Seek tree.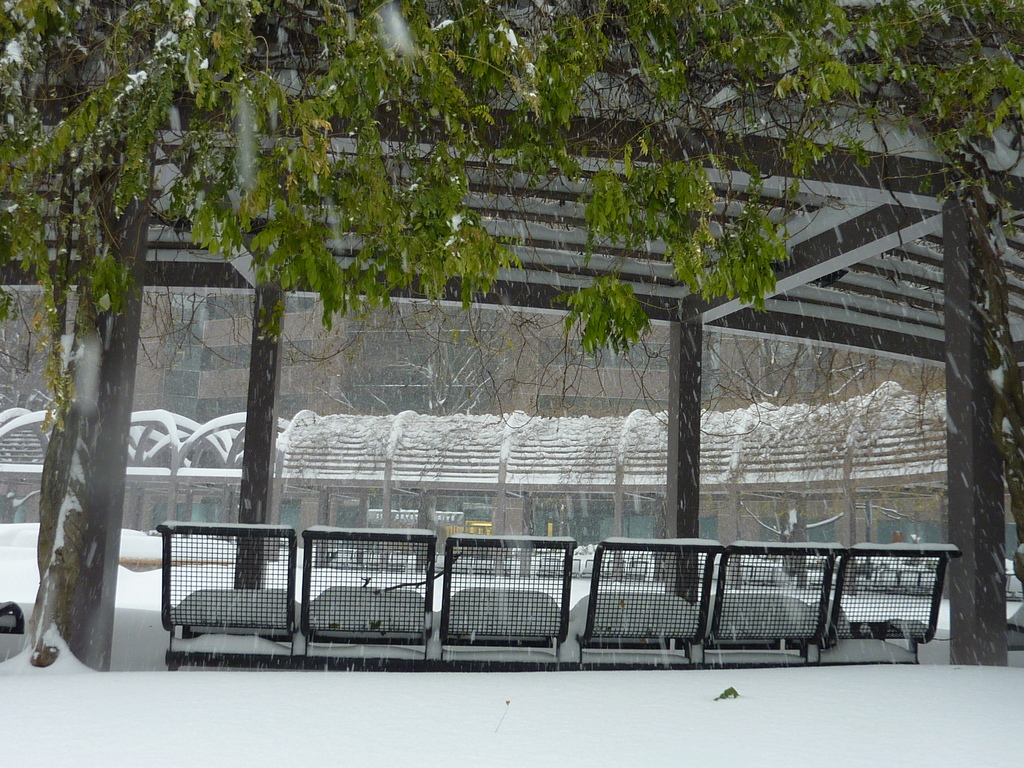
{"left": 0, "top": 2, "right": 1007, "bottom": 671}.
